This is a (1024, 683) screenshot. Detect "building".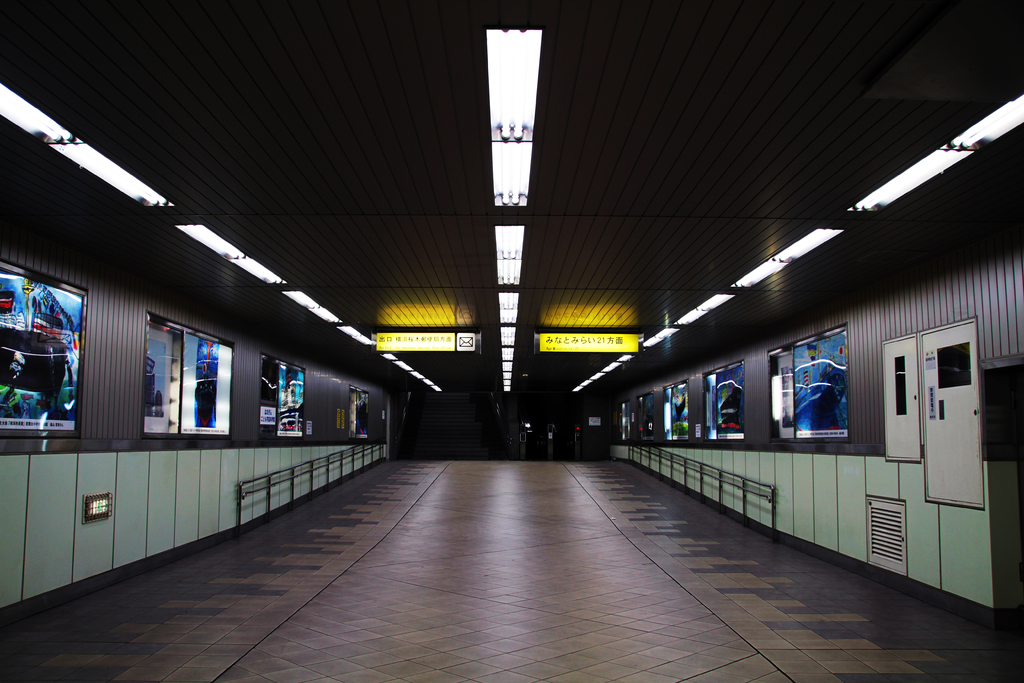
{"x1": 0, "y1": 0, "x2": 1023, "y2": 682}.
